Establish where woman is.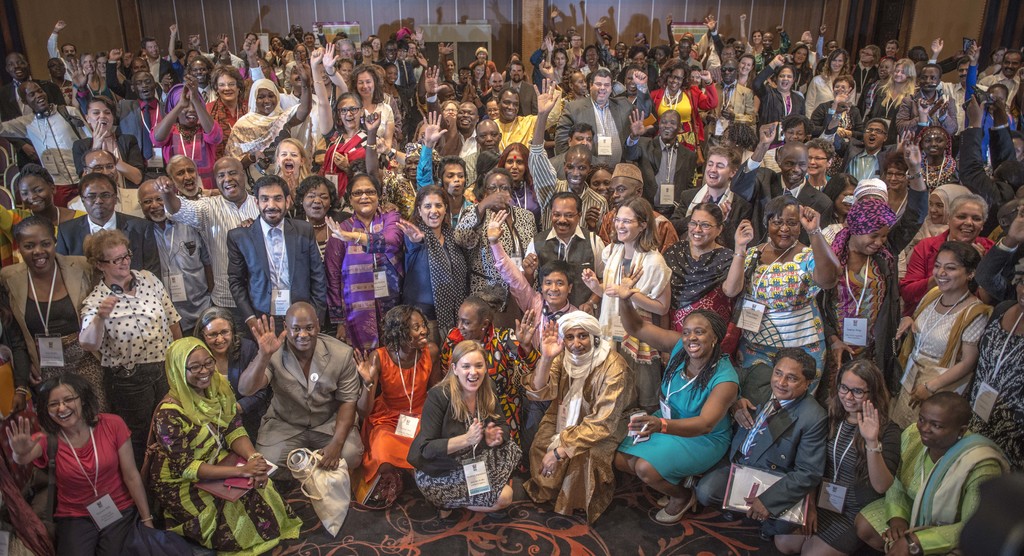
Established at 874/147/916/223.
